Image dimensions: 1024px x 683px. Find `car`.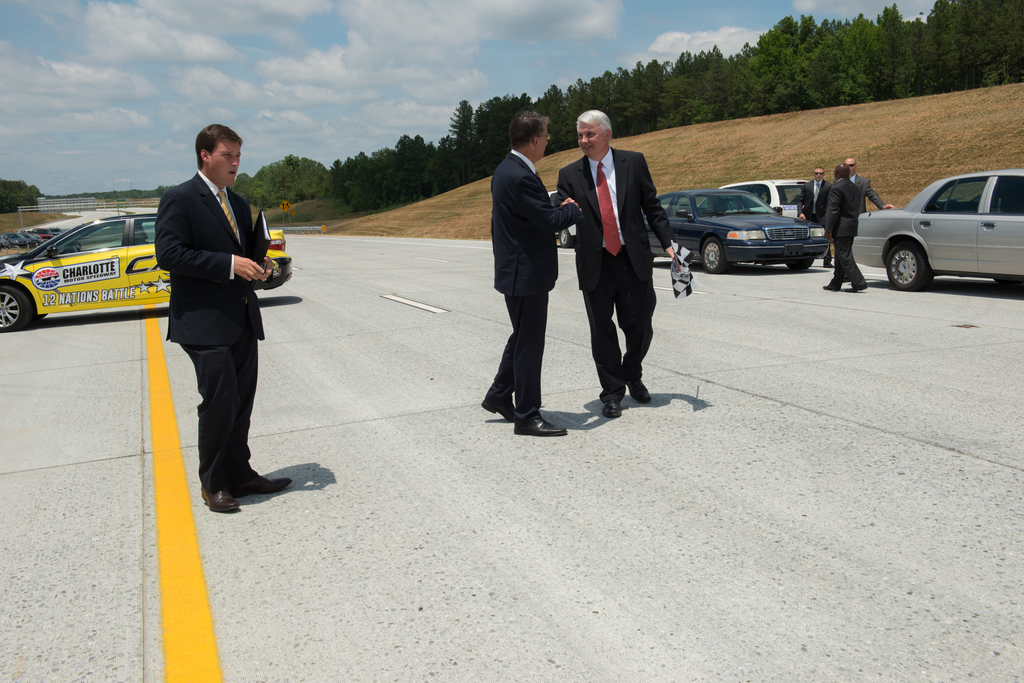
crop(671, 180, 847, 271).
